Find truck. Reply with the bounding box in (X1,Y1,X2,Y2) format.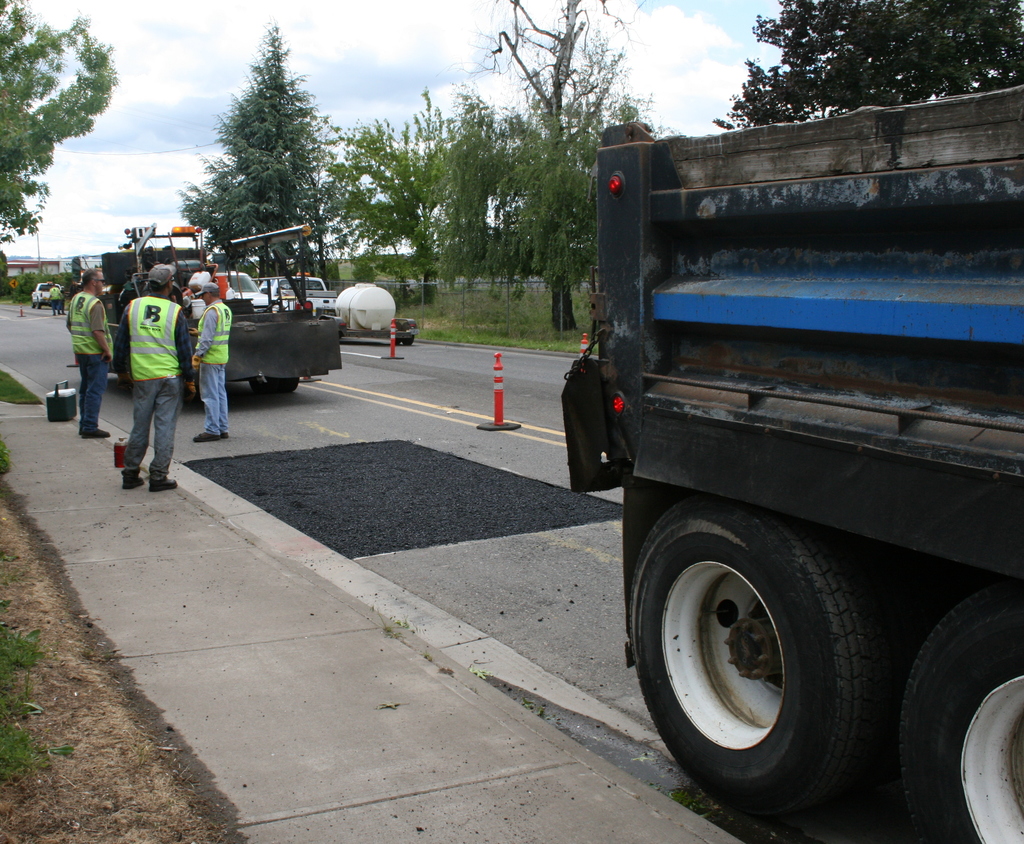
(581,115,1008,710).
